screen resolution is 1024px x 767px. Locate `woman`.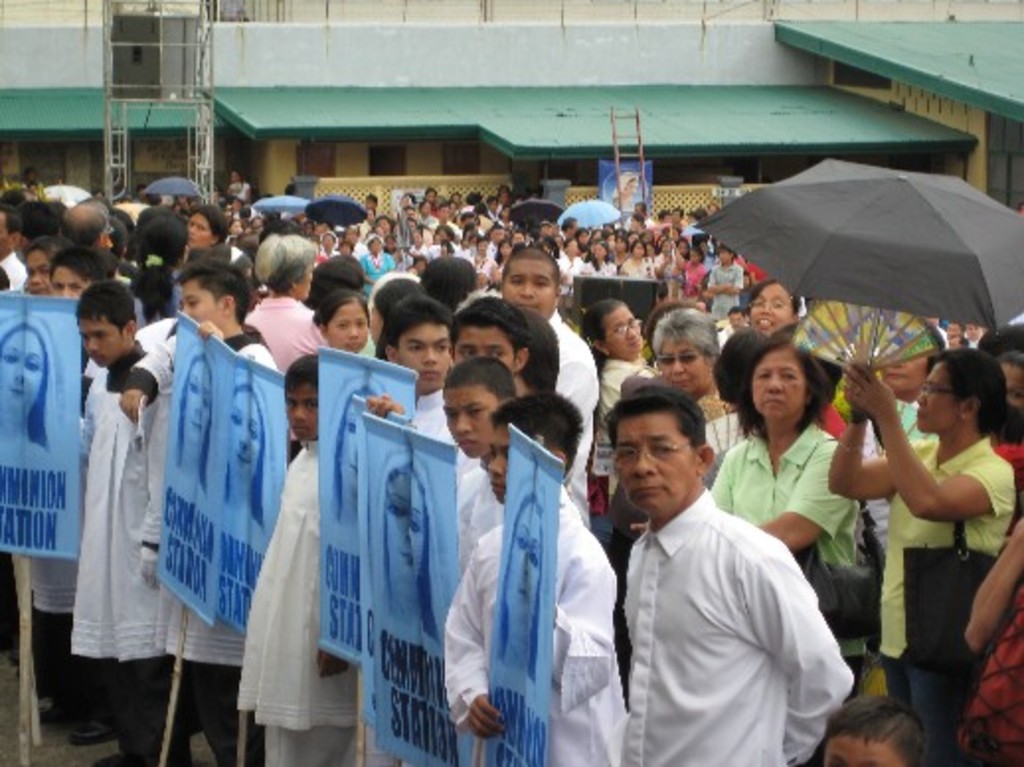
492, 478, 548, 690.
